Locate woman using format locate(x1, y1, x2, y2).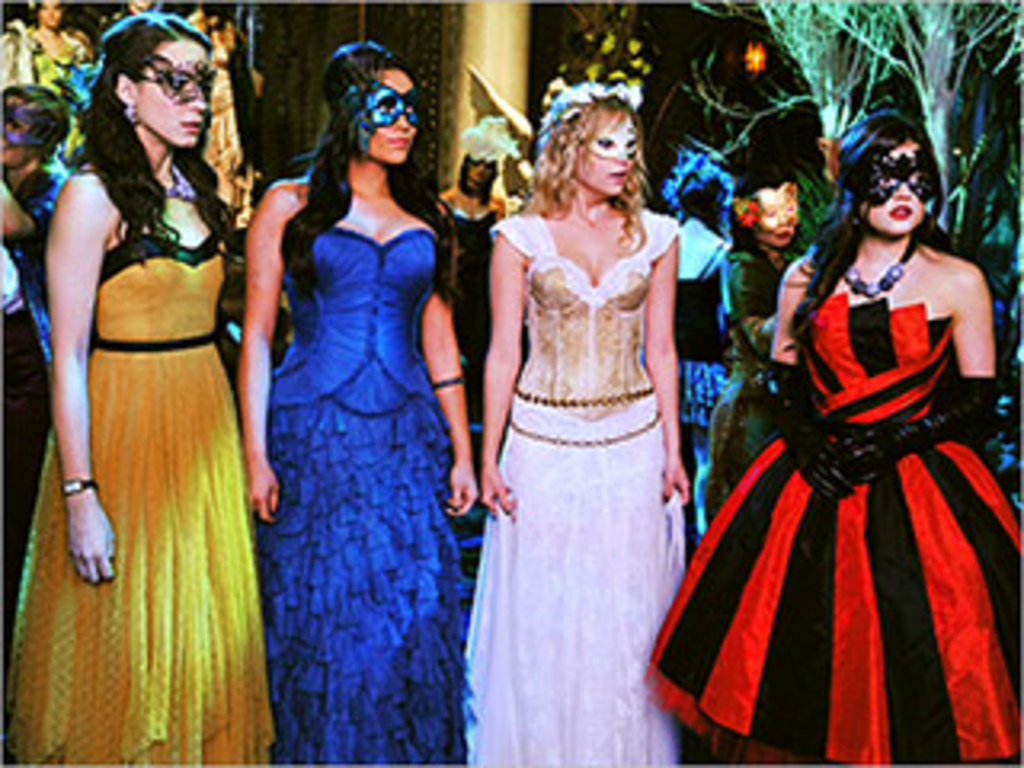
locate(163, 0, 269, 205).
